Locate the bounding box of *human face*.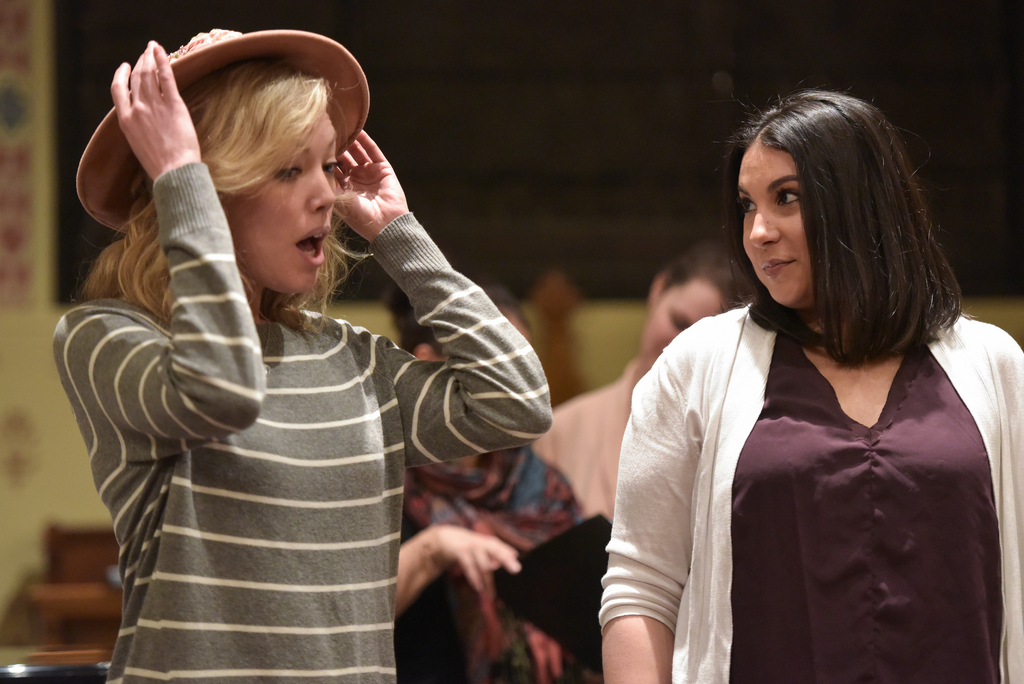
Bounding box: [737, 143, 813, 311].
